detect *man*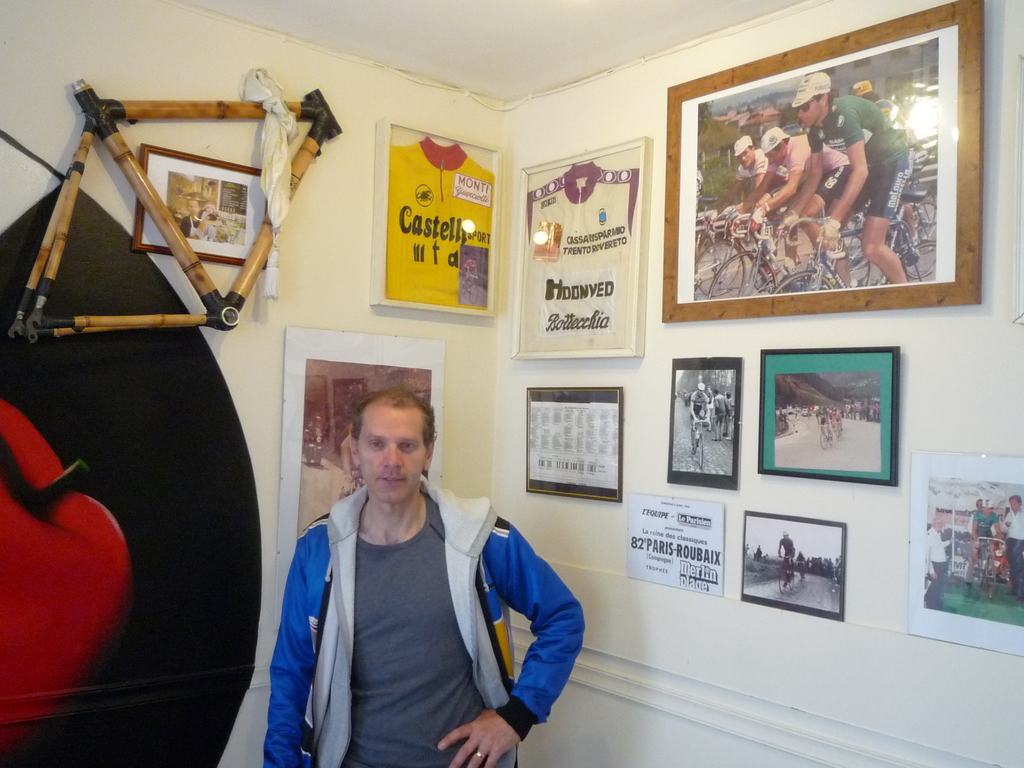
rect(257, 360, 572, 751)
